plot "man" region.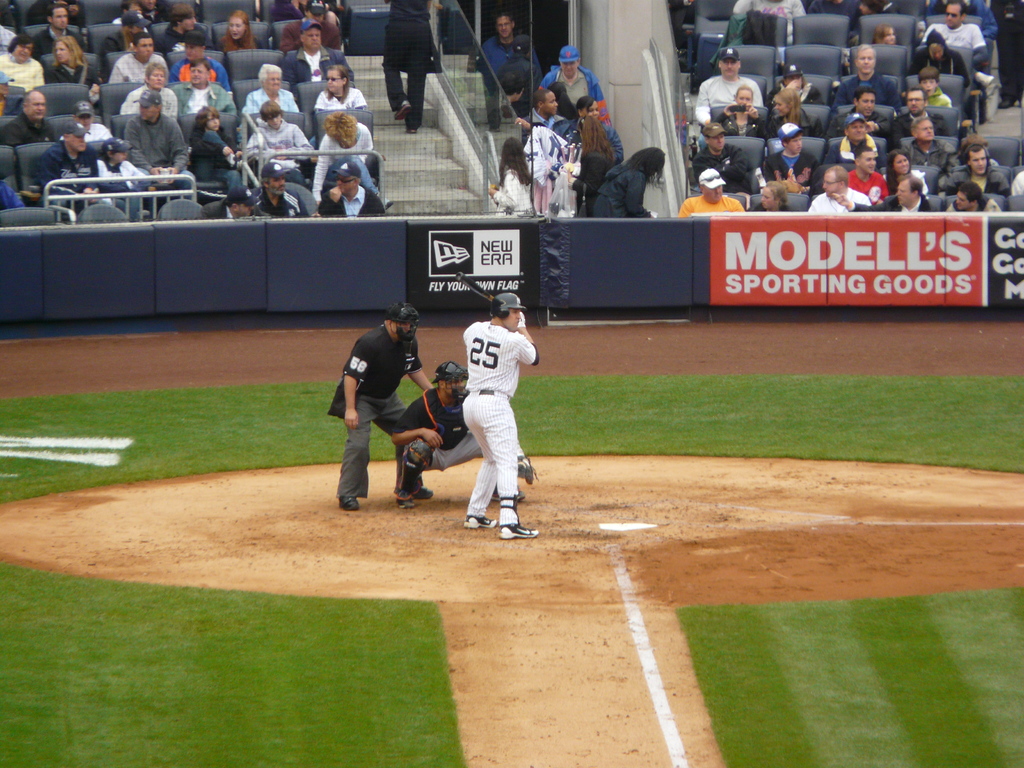
Plotted at {"left": 483, "top": 16, "right": 540, "bottom": 94}.
